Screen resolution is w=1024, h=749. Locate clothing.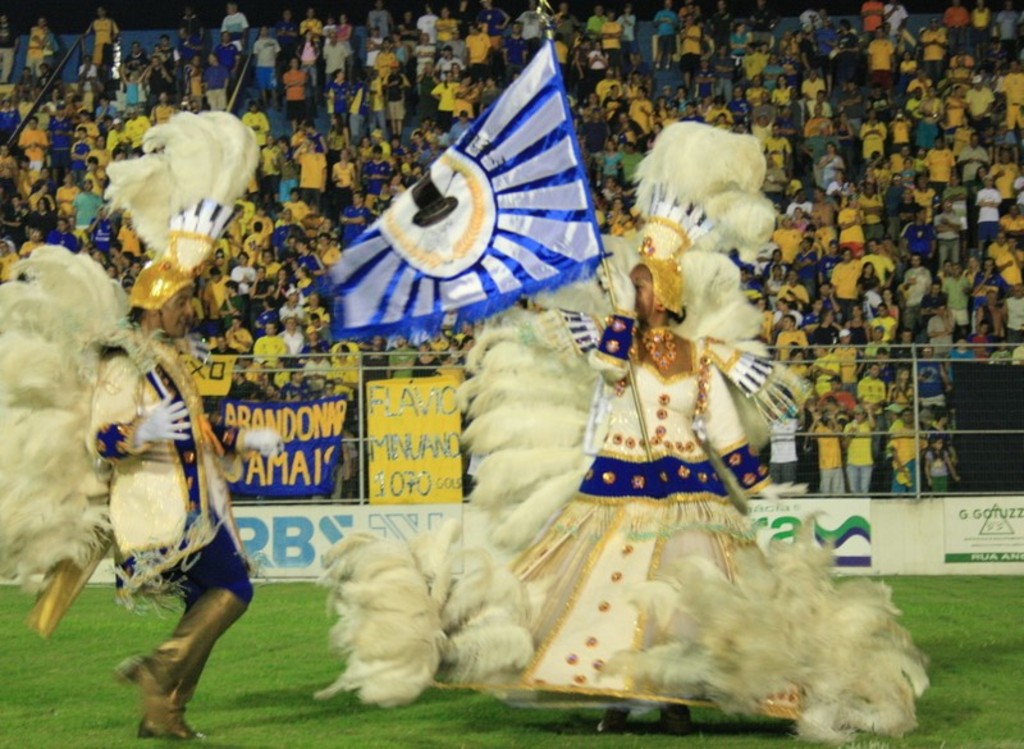
[x1=899, y1=65, x2=918, y2=73].
